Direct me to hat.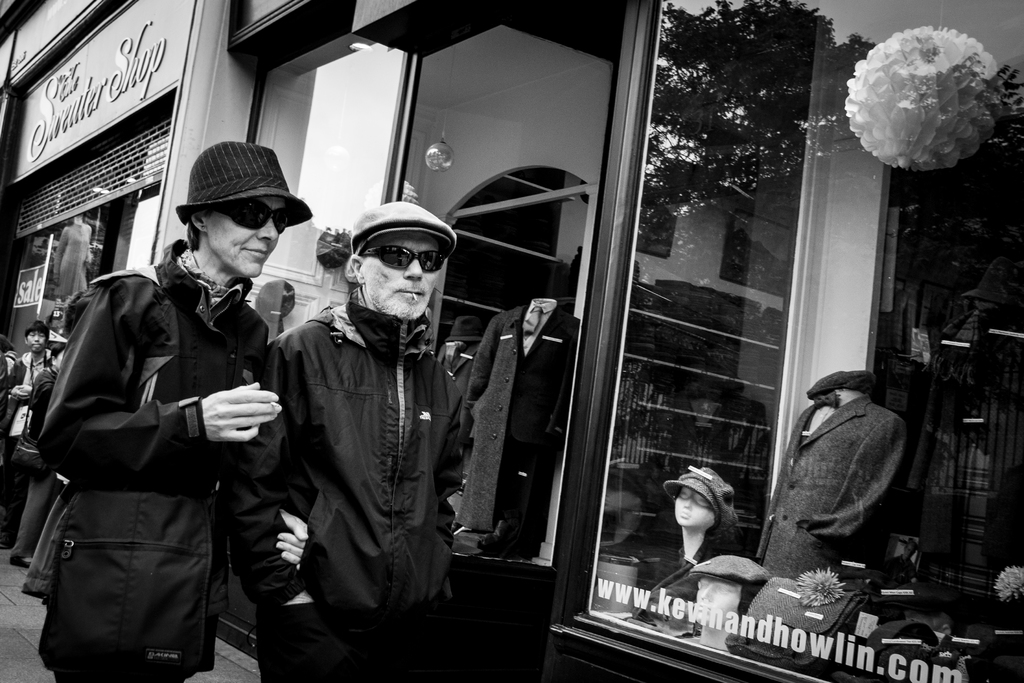
Direction: (x1=173, y1=142, x2=317, y2=230).
